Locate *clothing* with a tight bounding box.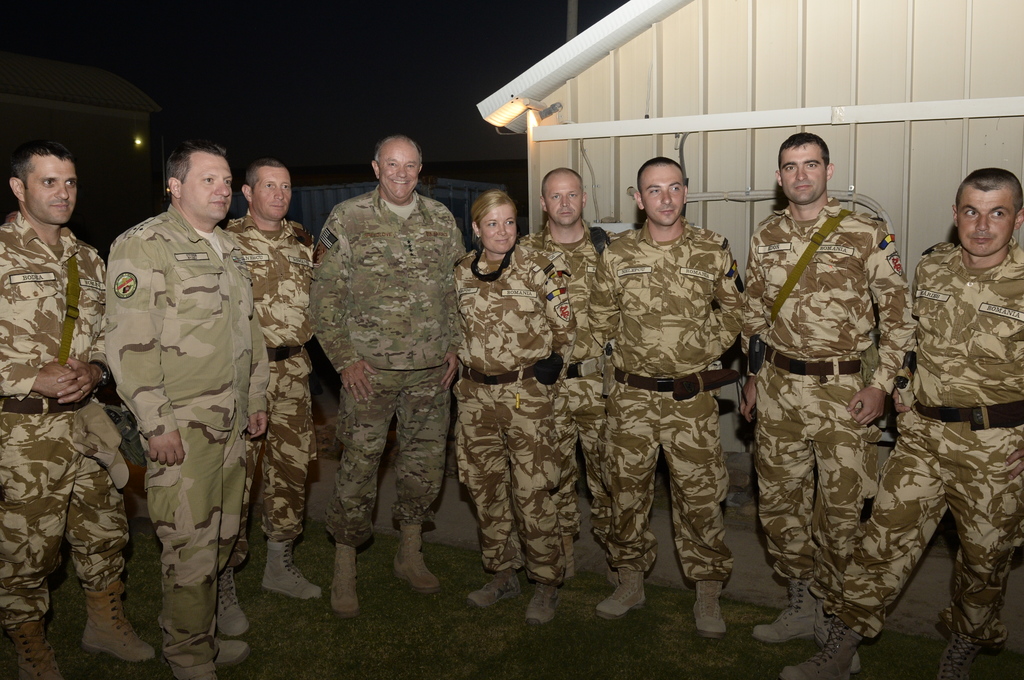
[0,211,131,629].
